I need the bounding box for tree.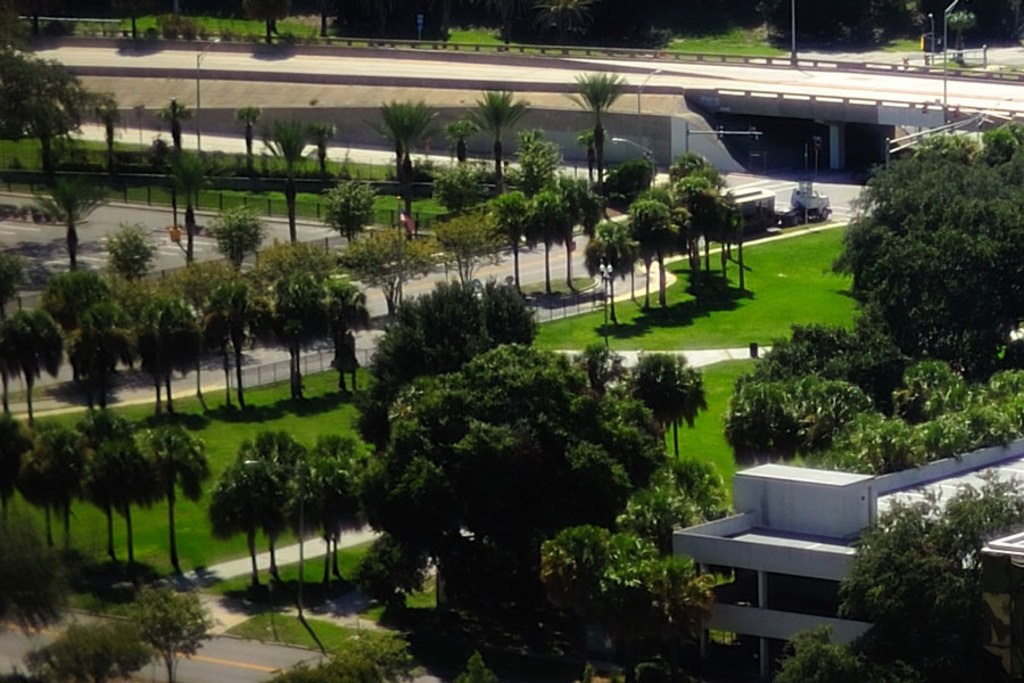
Here it is: [left=97, top=223, right=157, bottom=291].
